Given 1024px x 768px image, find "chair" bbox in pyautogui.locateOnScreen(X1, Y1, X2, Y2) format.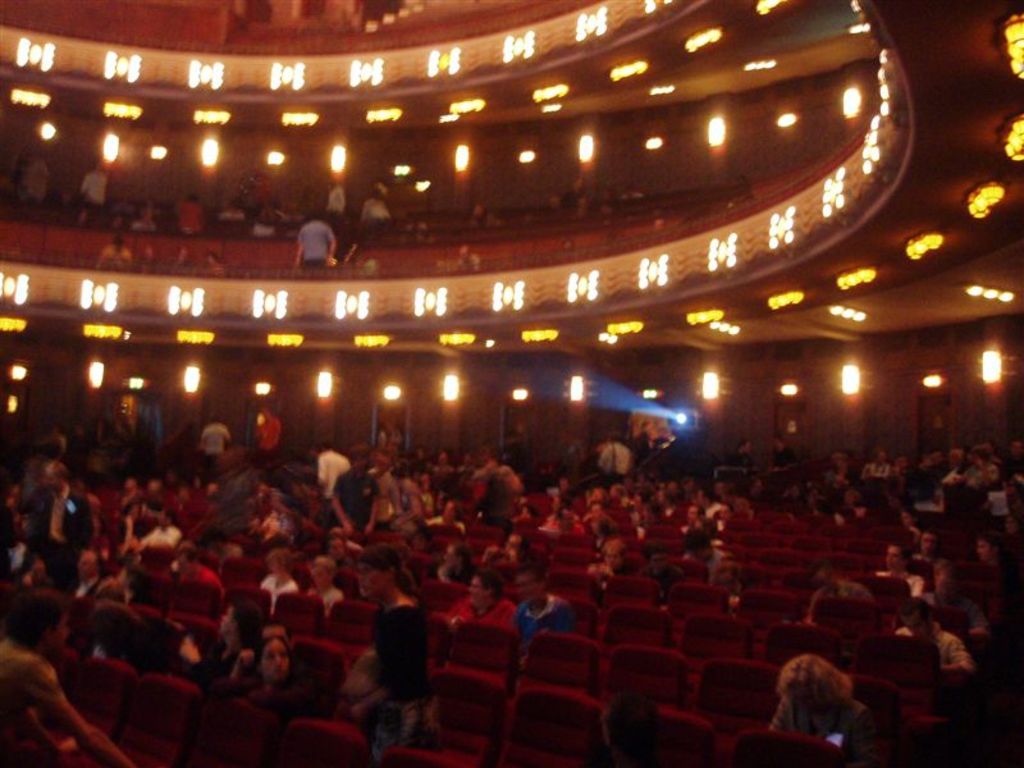
pyautogui.locateOnScreen(383, 749, 458, 767).
